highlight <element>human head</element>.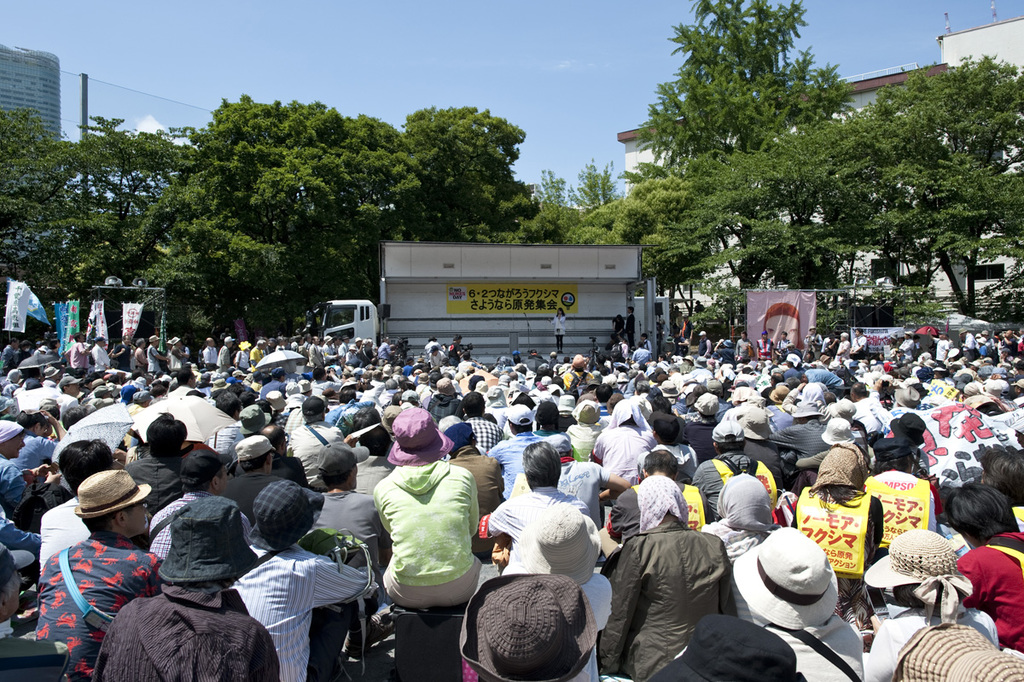
Highlighted region: box=[554, 393, 580, 414].
